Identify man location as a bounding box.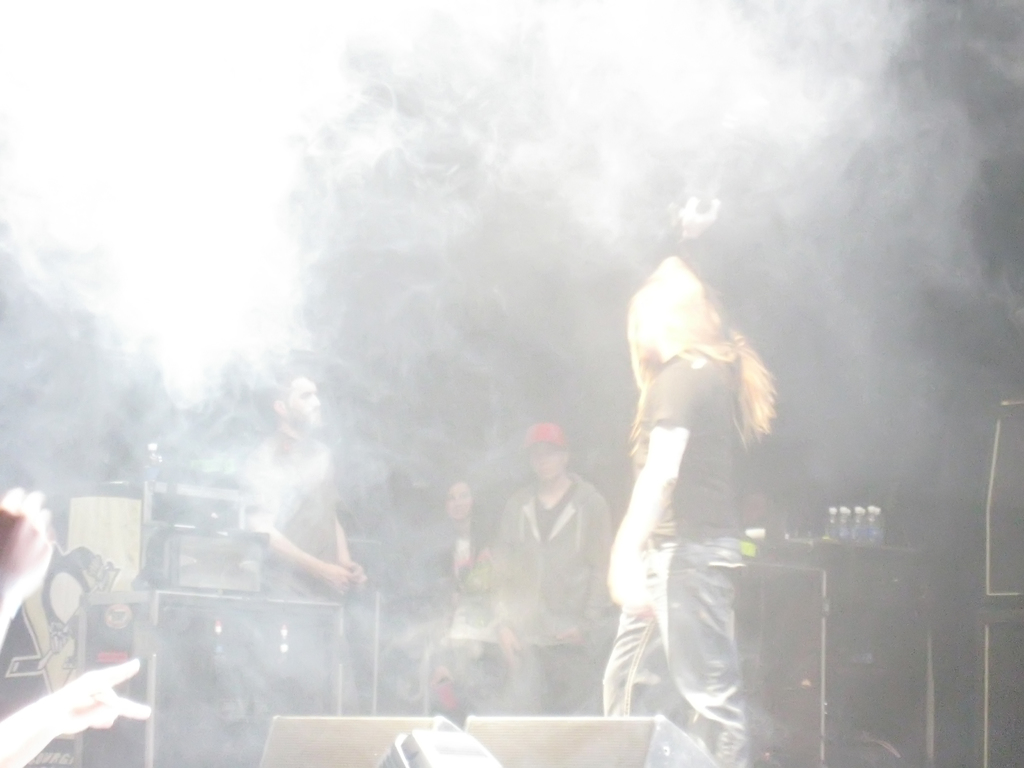
select_region(234, 363, 369, 721).
